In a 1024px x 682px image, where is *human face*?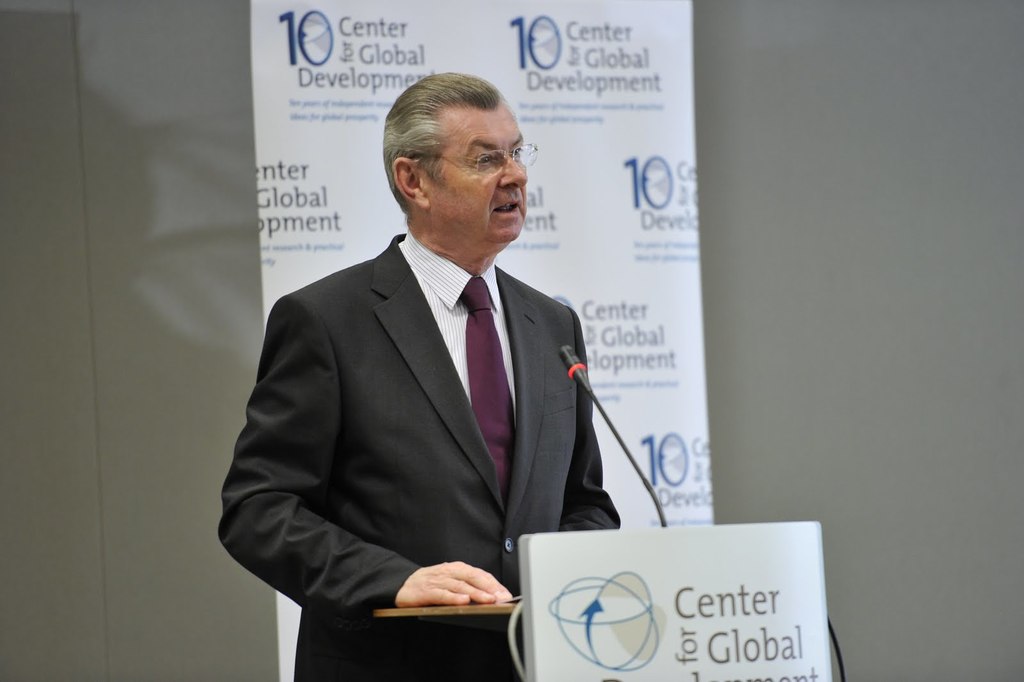
[x1=427, y1=107, x2=532, y2=238].
